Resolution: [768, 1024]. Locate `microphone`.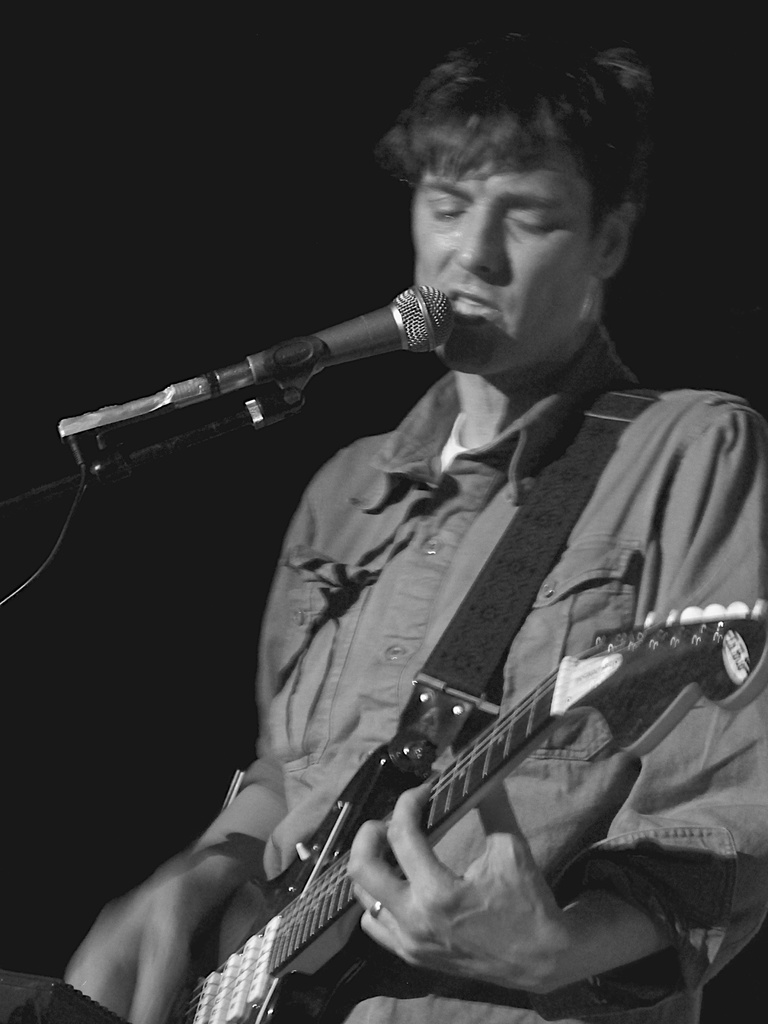
(x1=212, y1=275, x2=454, y2=401).
